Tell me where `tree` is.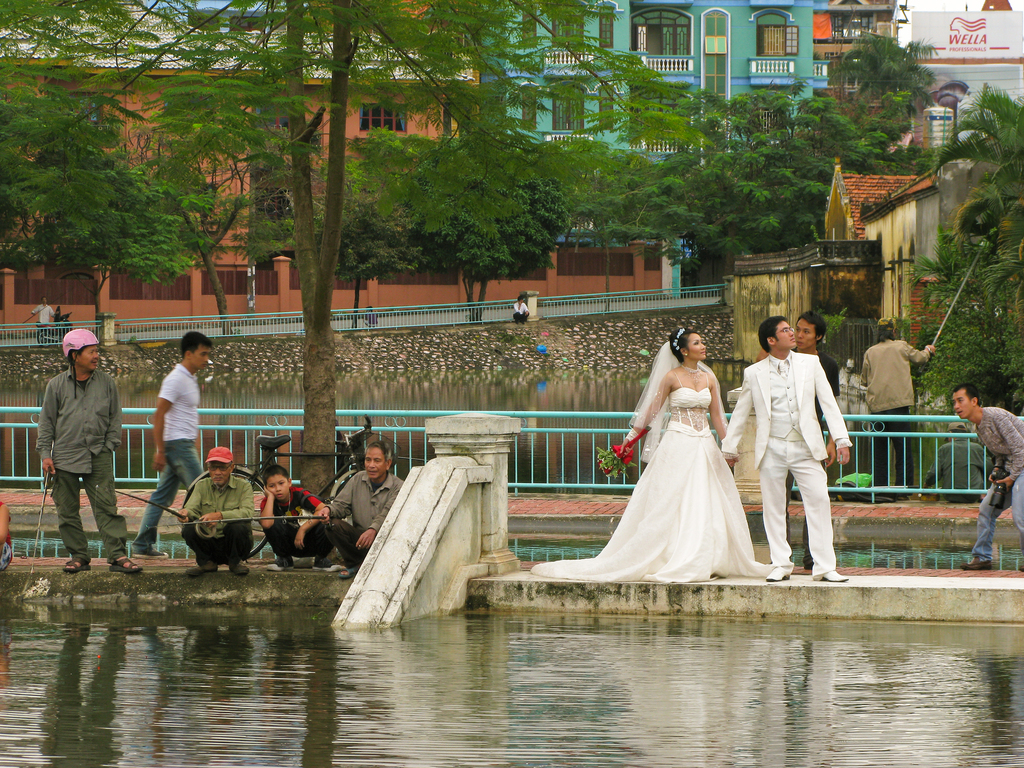
`tree` is at crop(0, 86, 193, 316).
